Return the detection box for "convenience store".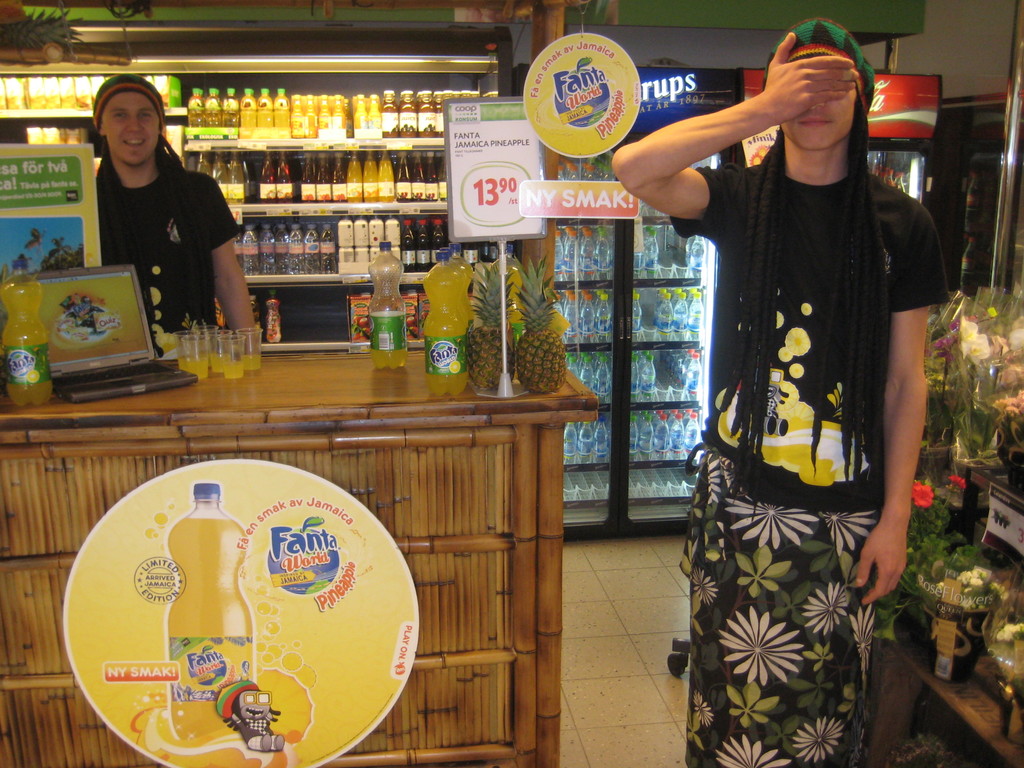
l=0, t=0, r=1023, b=767.
